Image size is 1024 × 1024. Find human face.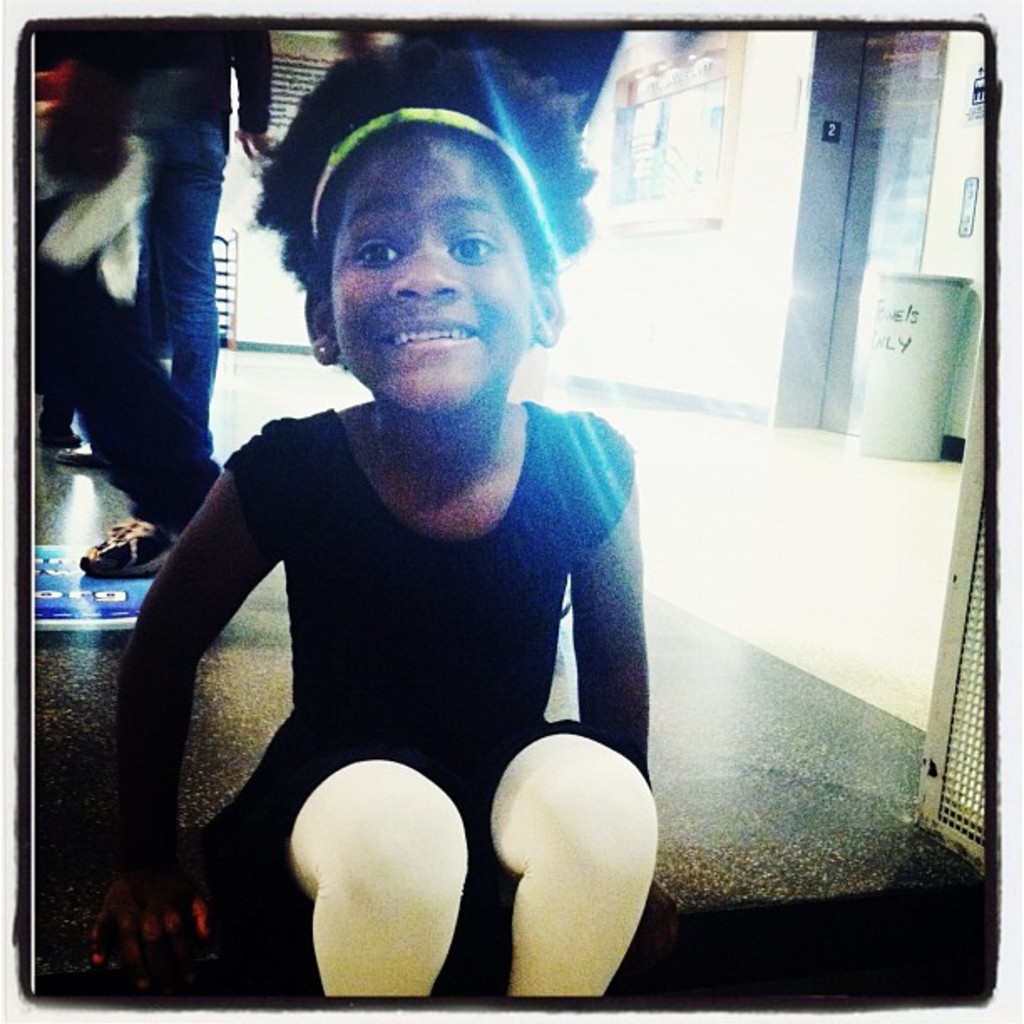
(331,124,535,412).
